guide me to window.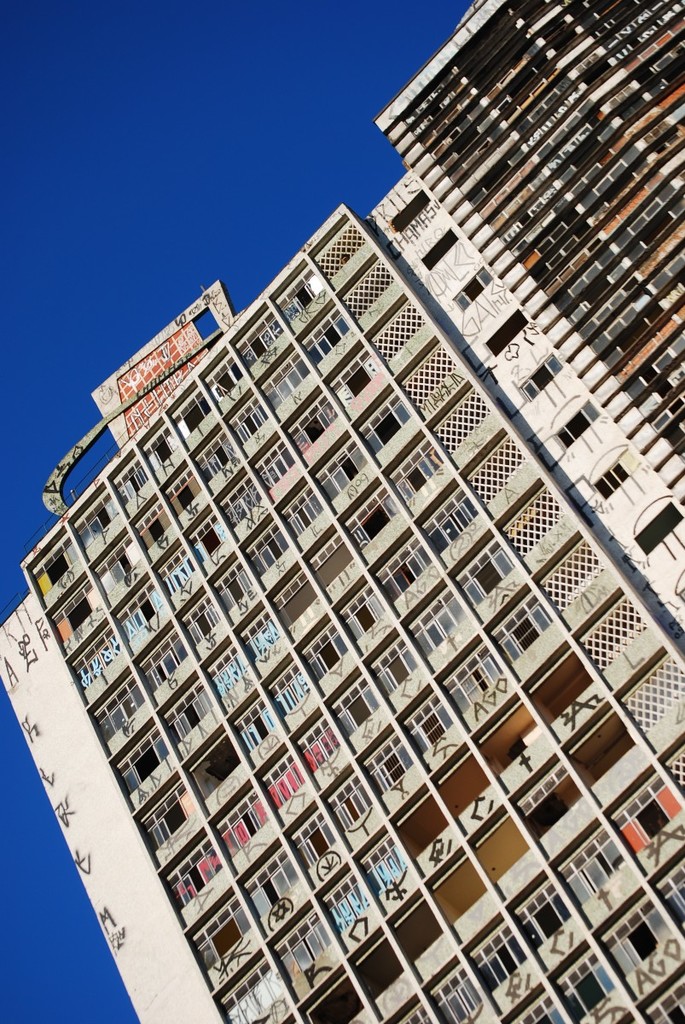
Guidance: [x1=92, y1=672, x2=143, y2=742].
